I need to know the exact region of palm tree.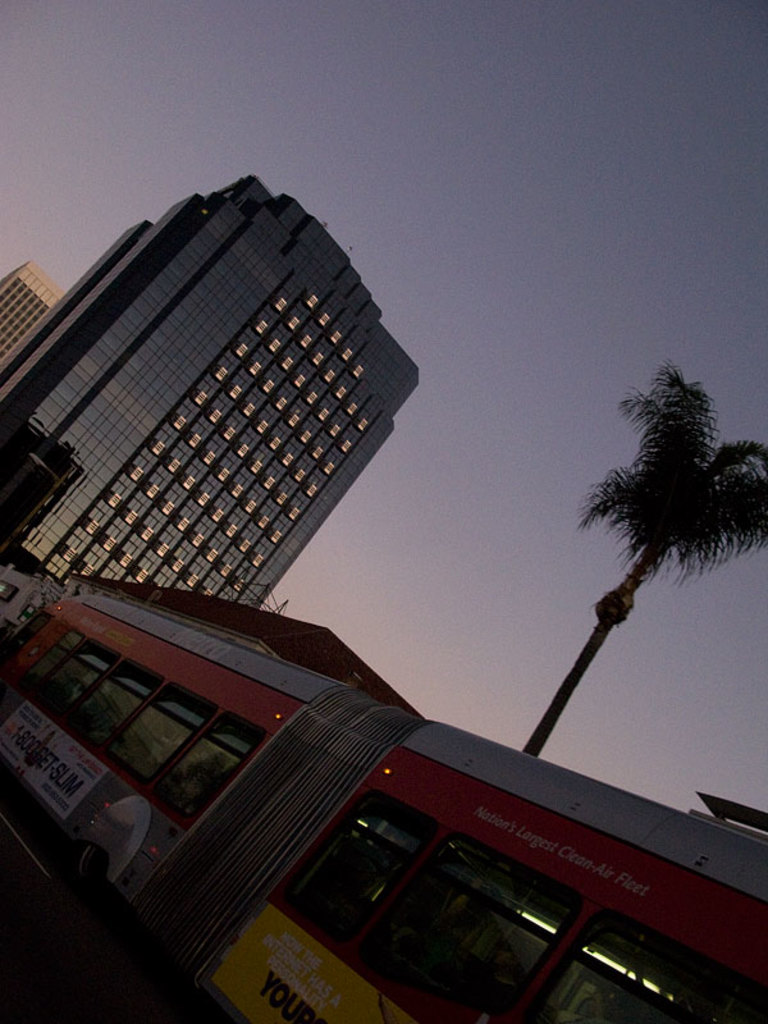
Region: rect(527, 367, 767, 767).
